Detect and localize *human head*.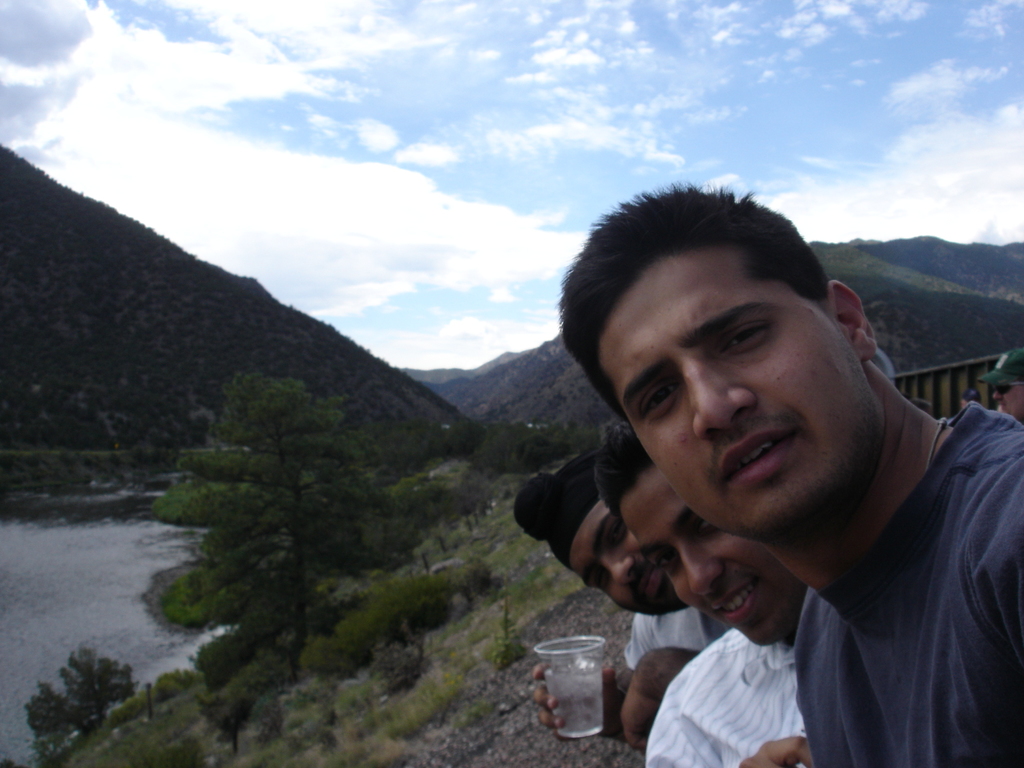
Localized at locate(587, 431, 814, 651).
